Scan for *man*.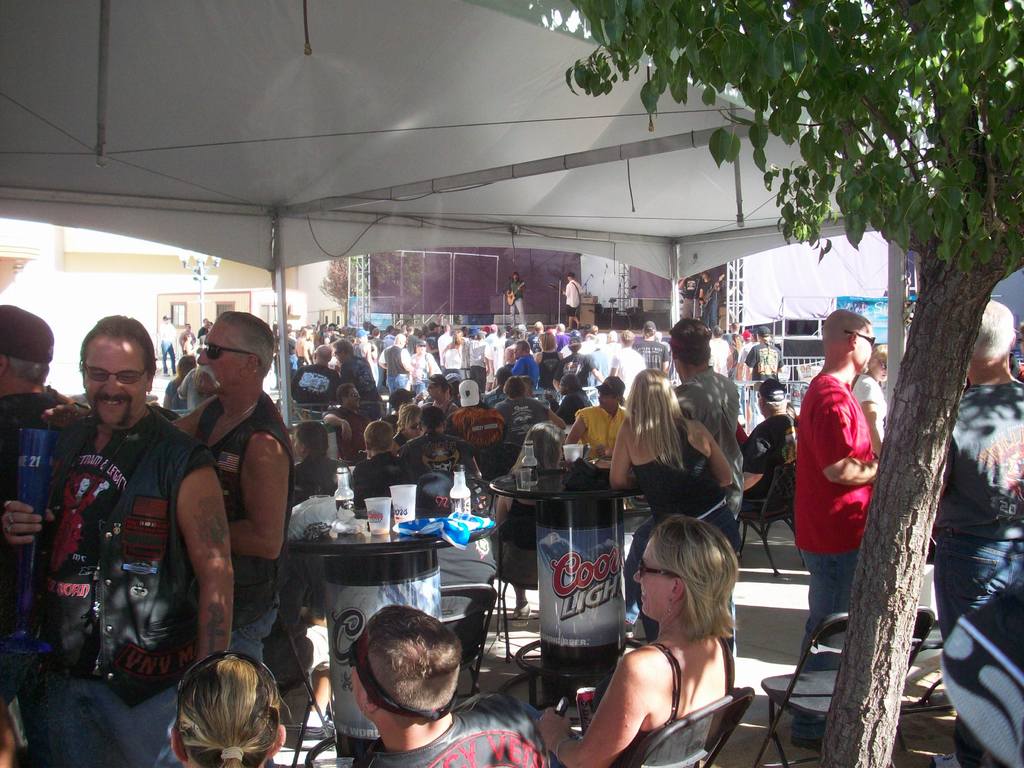
Scan result: select_region(561, 271, 583, 328).
